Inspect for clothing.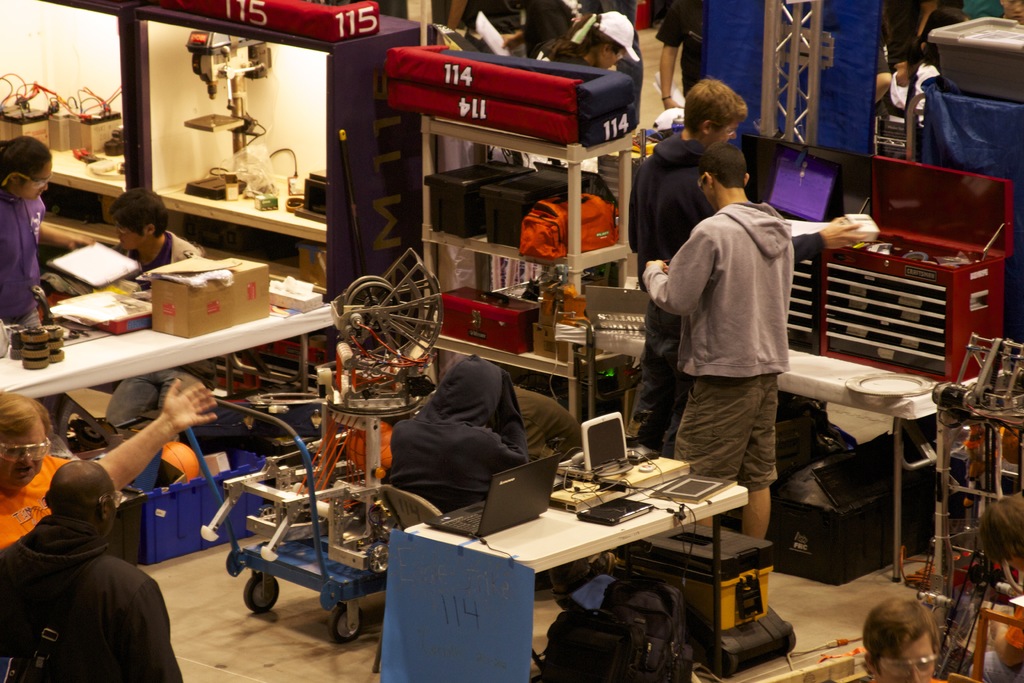
Inspection: box=[639, 199, 800, 497].
